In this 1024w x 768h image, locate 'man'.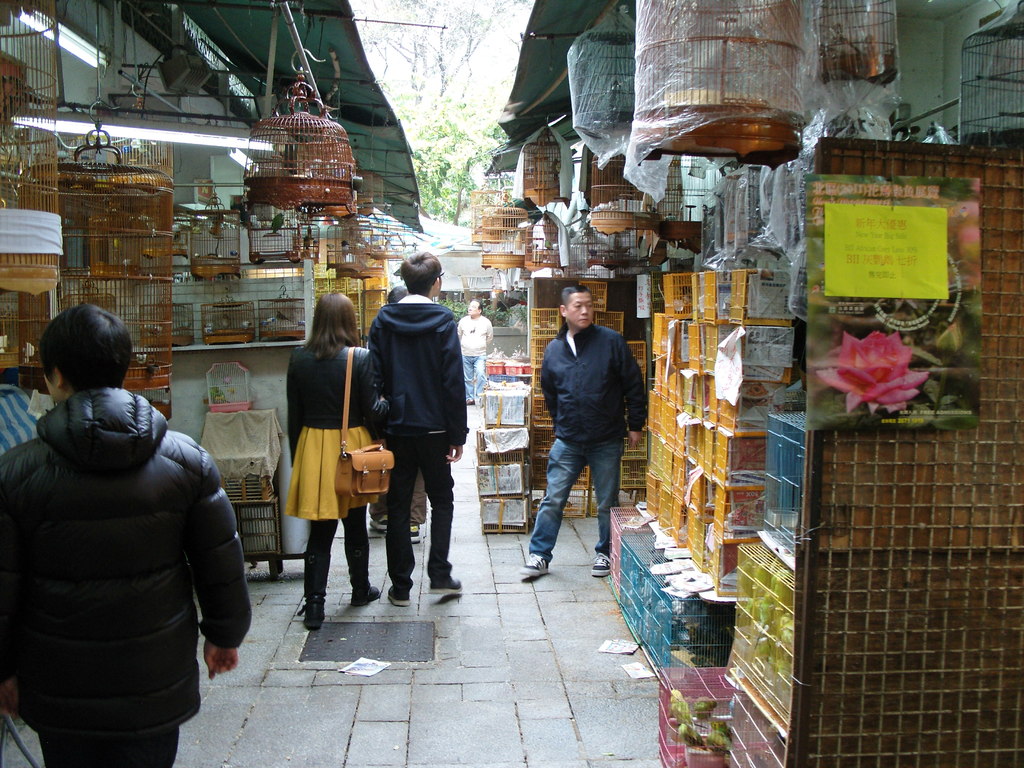
Bounding box: locate(0, 307, 253, 767).
